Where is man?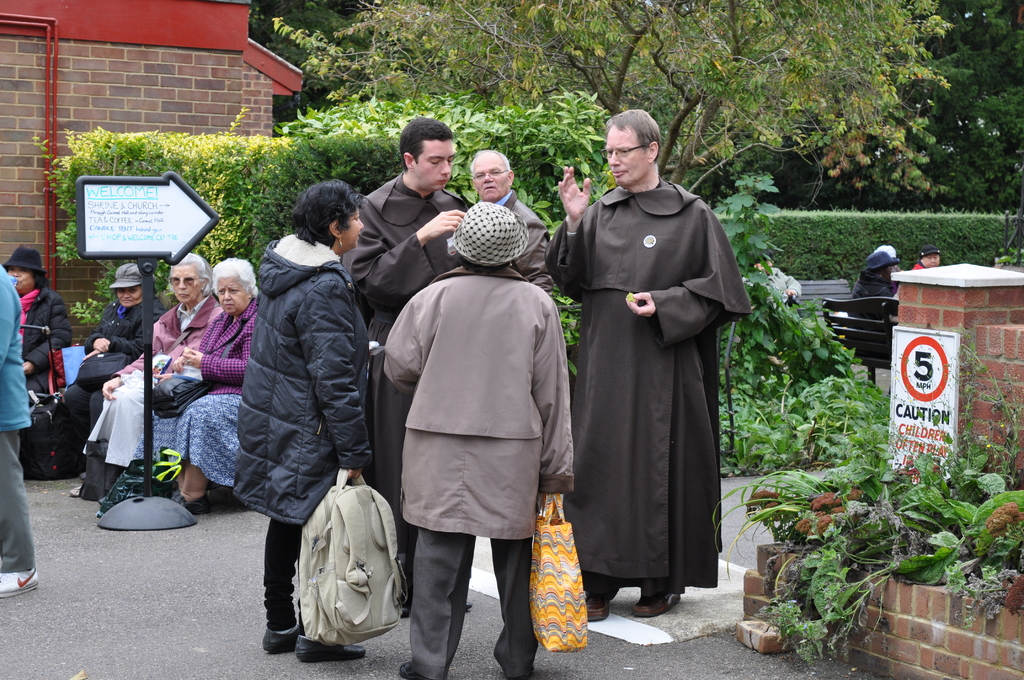
box(467, 148, 554, 295).
